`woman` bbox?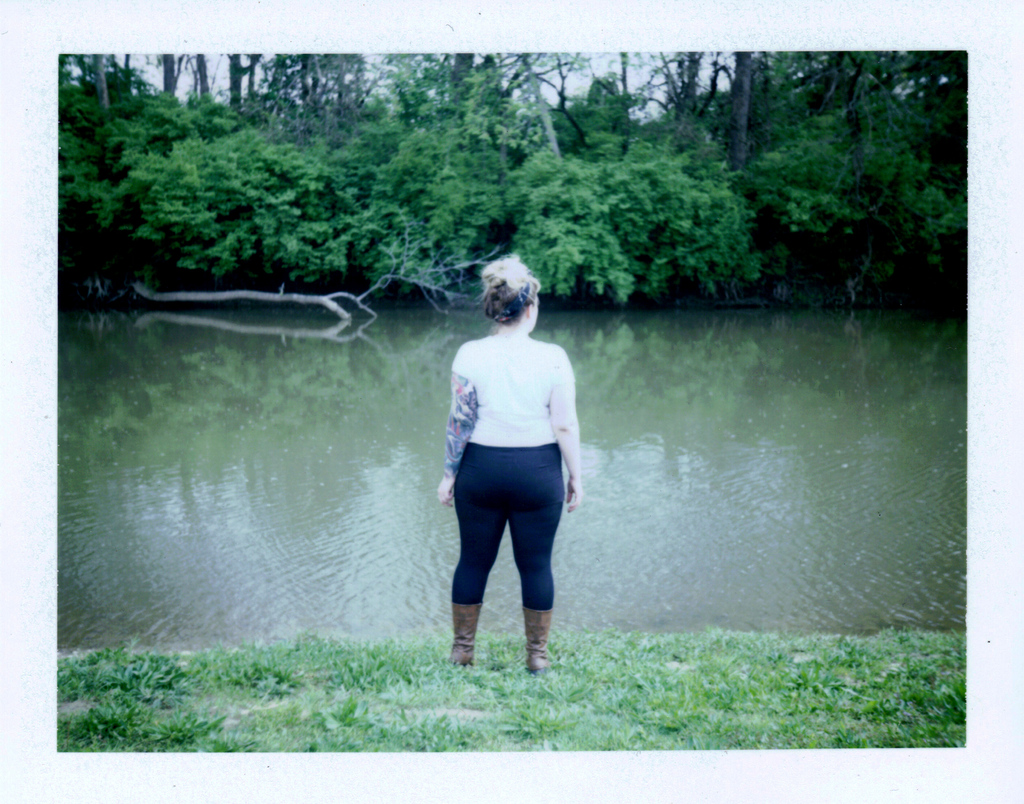
left=420, top=316, right=579, bottom=674
